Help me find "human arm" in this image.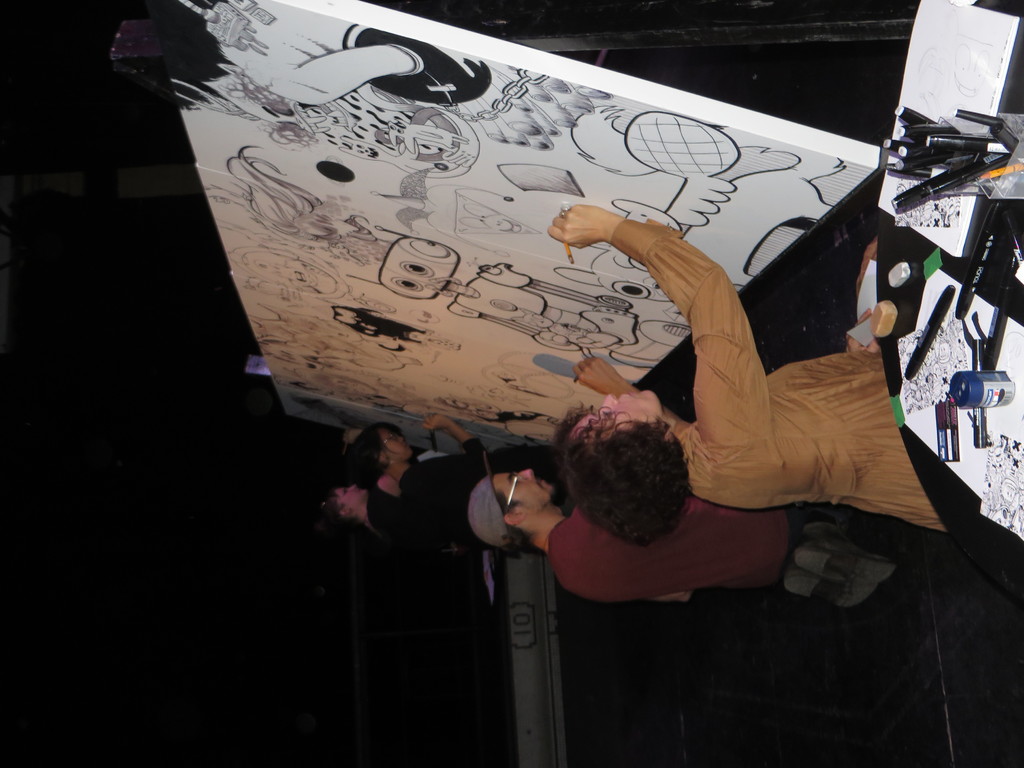
Found it: [558, 188, 745, 405].
